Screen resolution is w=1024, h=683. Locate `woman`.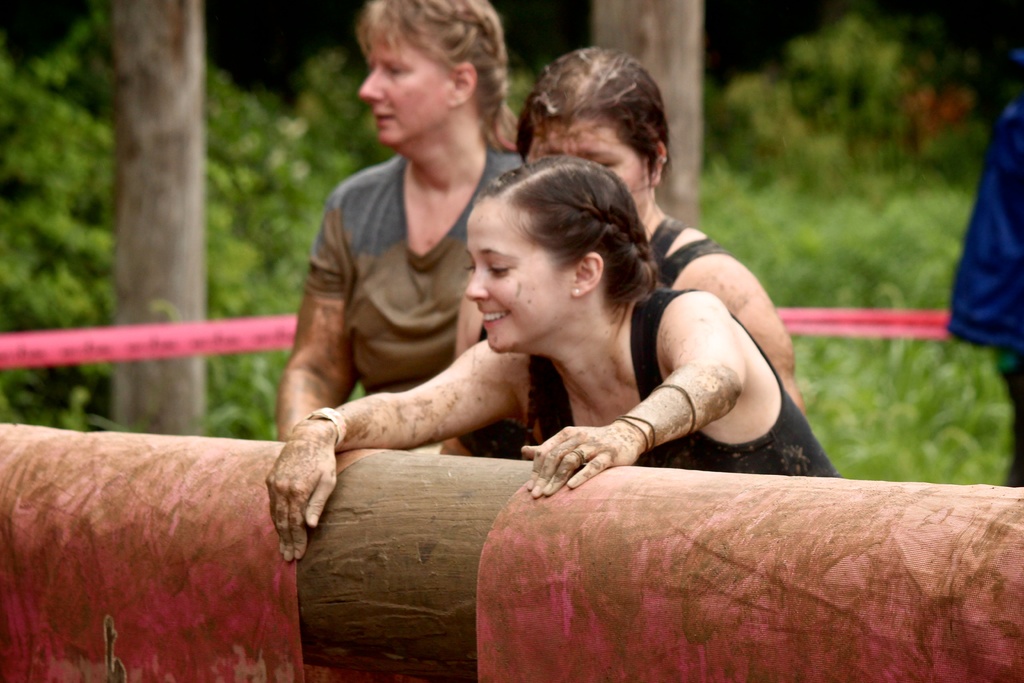
(428, 48, 810, 453).
